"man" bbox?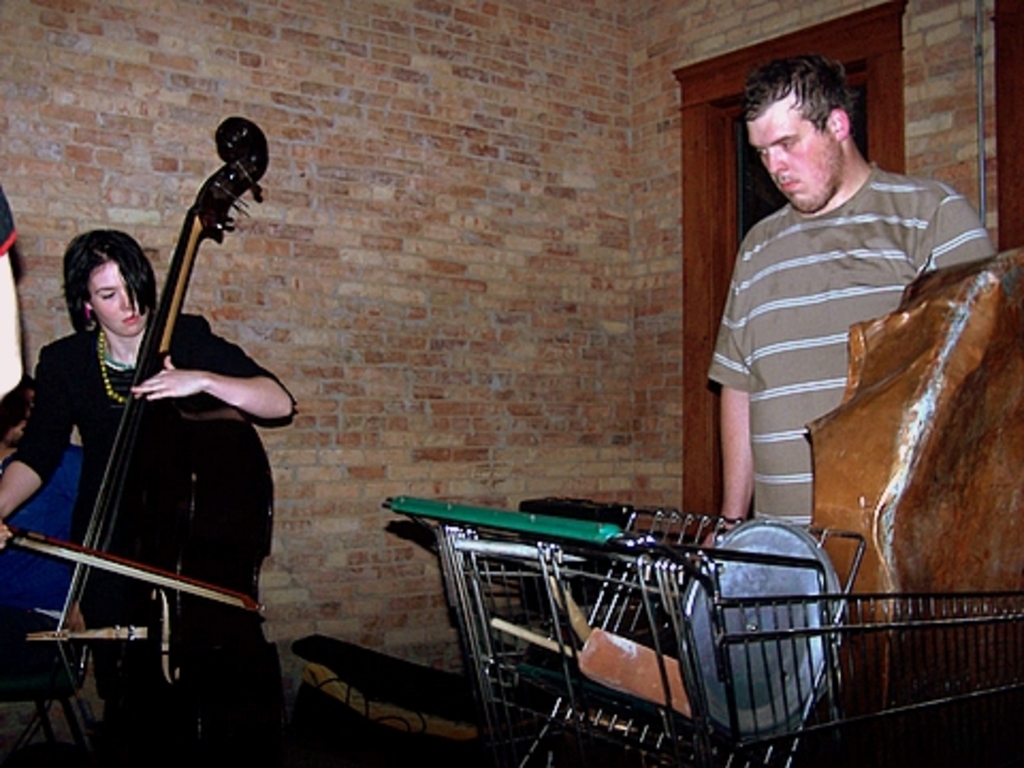
locate(708, 51, 966, 608)
